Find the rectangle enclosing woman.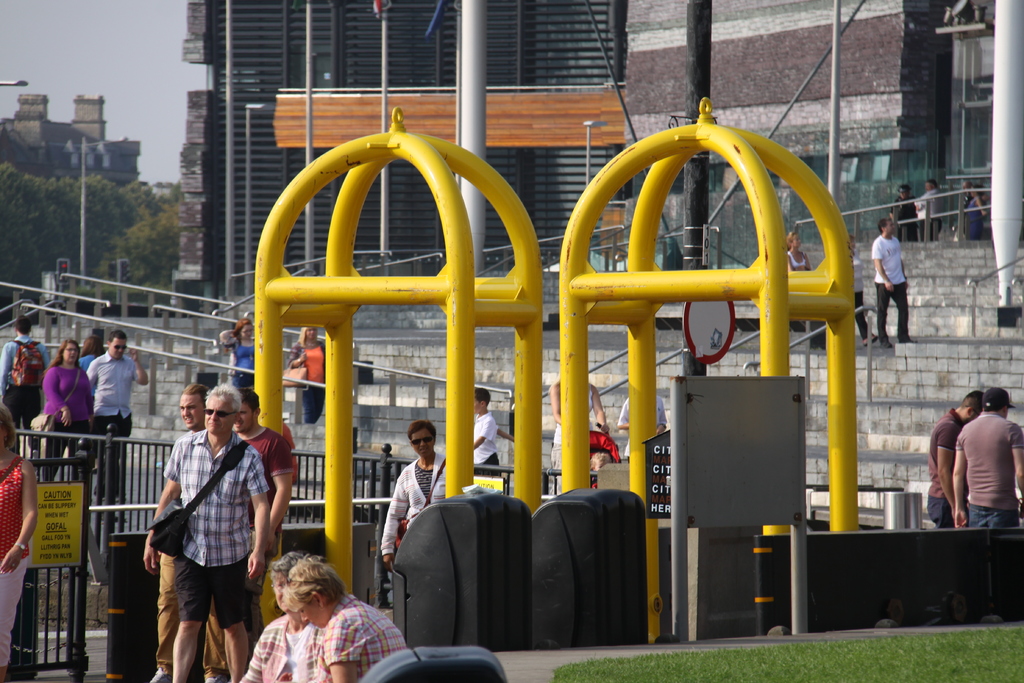
Rect(282, 322, 333, 431).
